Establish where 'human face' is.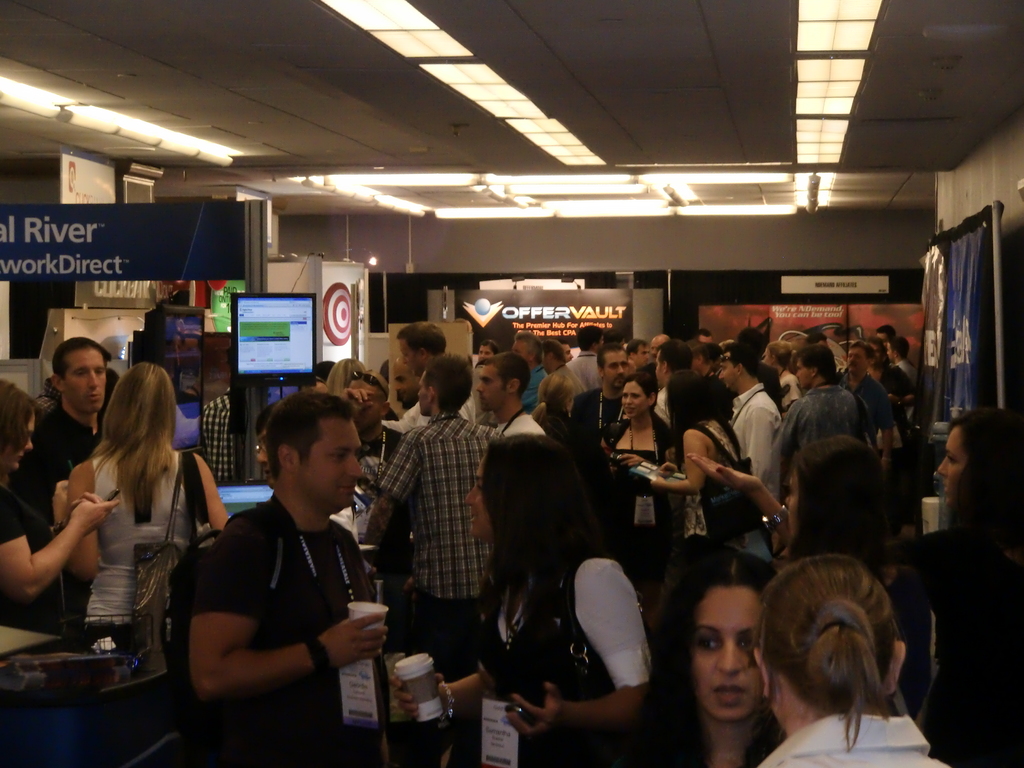
Established at [758,339,777,369].
